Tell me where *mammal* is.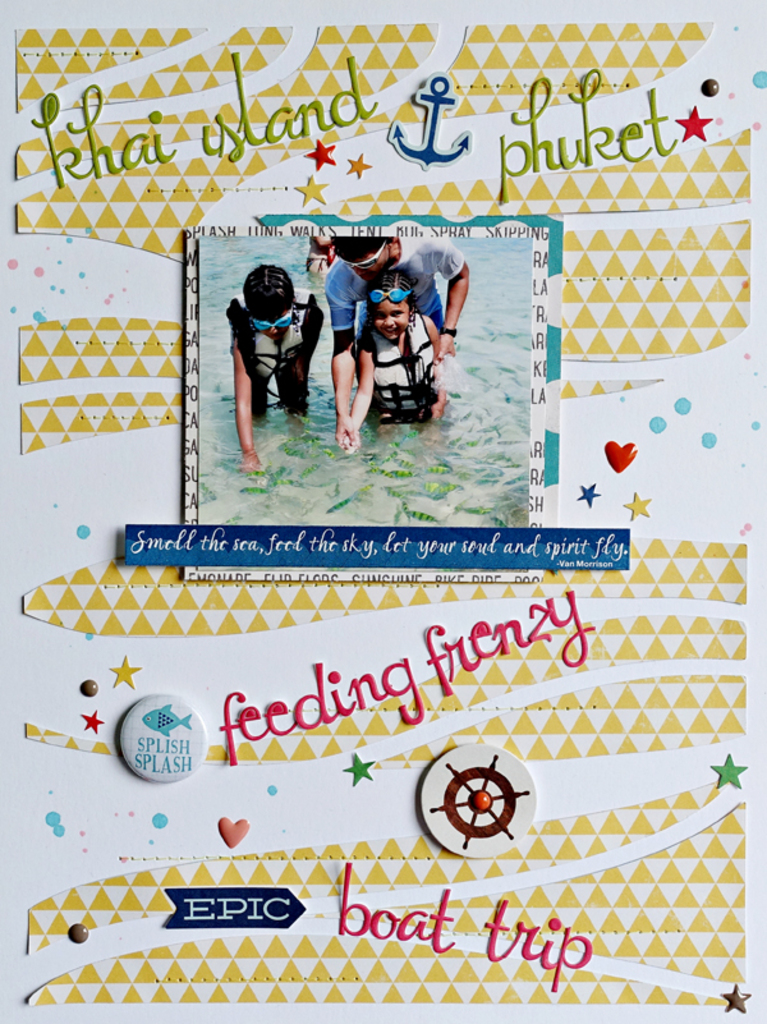
*mammal* is at left=236, top=258, right=322, bottom=470.
